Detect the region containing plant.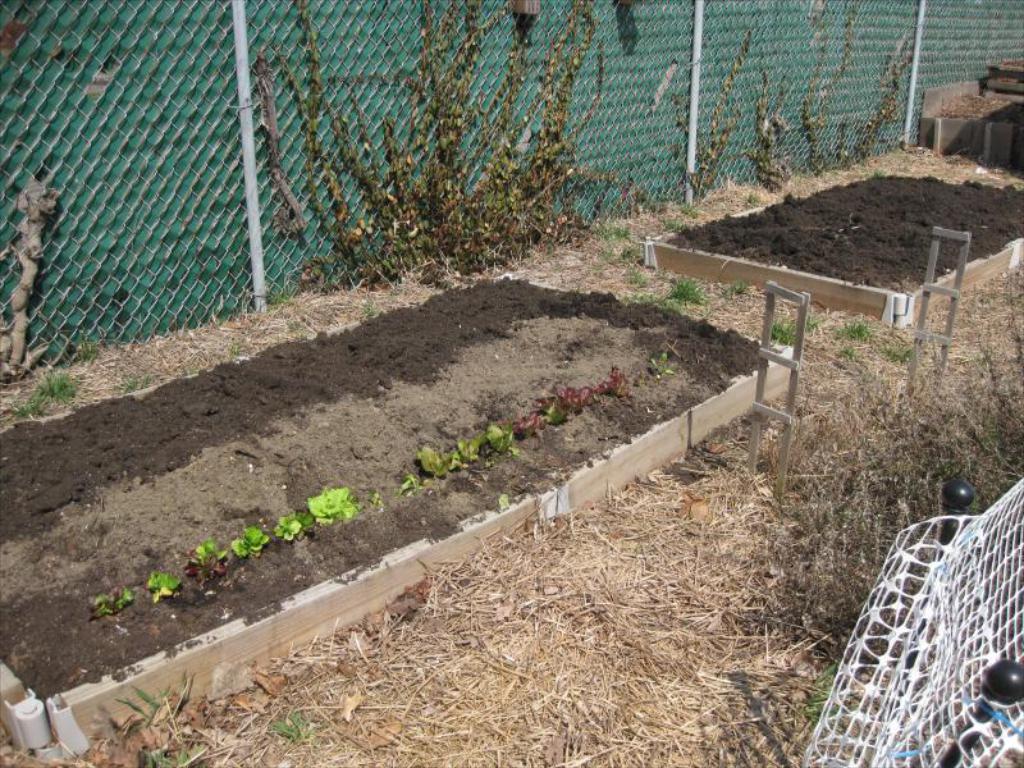
652/0/938/209.
